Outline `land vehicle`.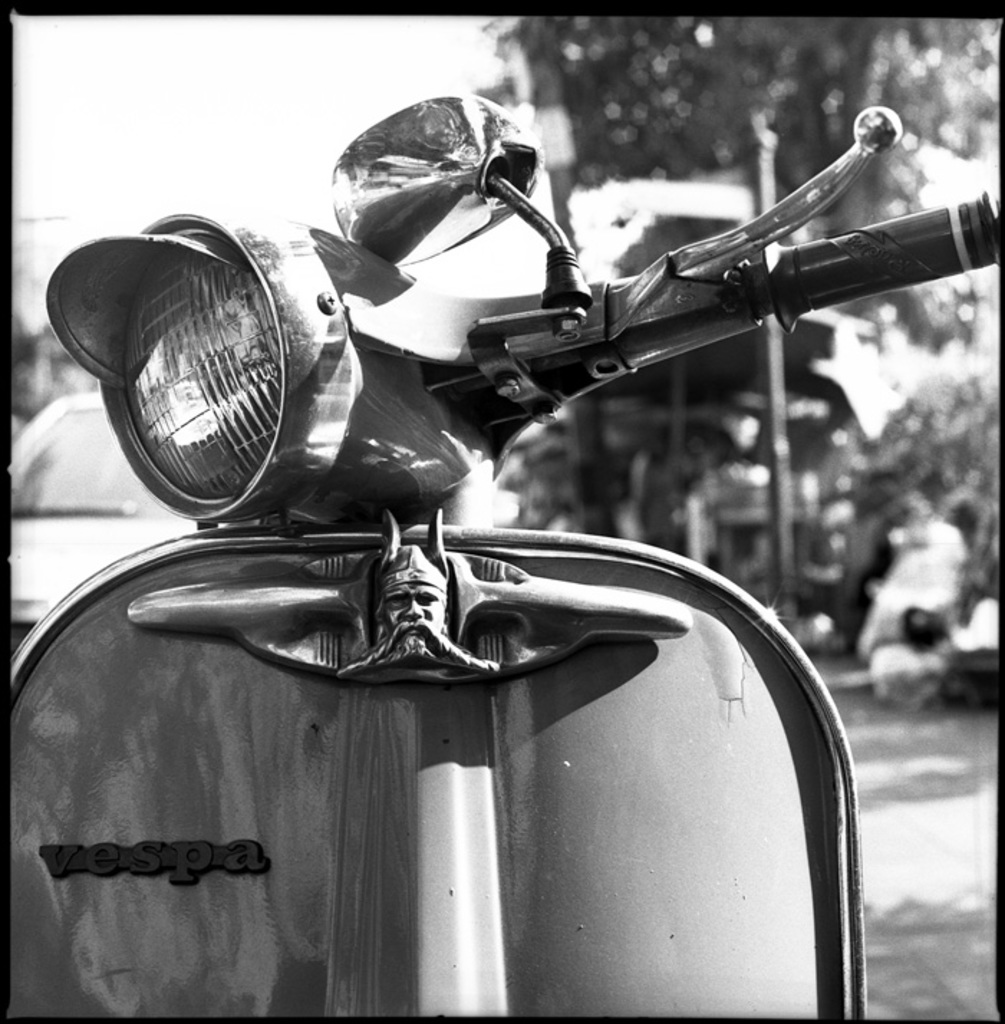
Outline: locate(0, 155, 966, 1004).
